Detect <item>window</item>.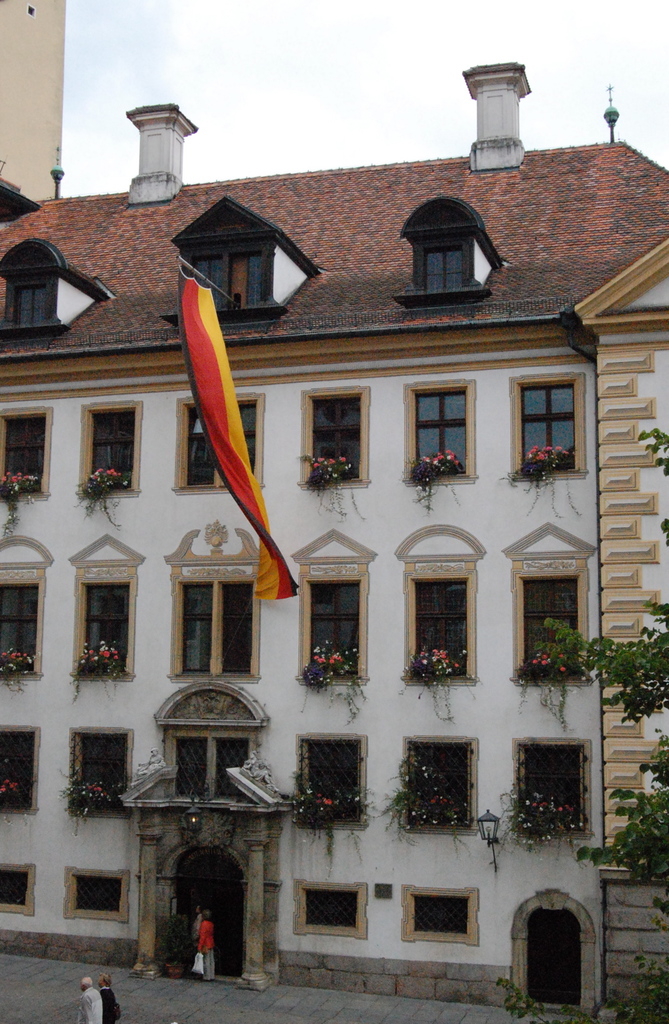
Detected at [400, 384, 470, 475].
